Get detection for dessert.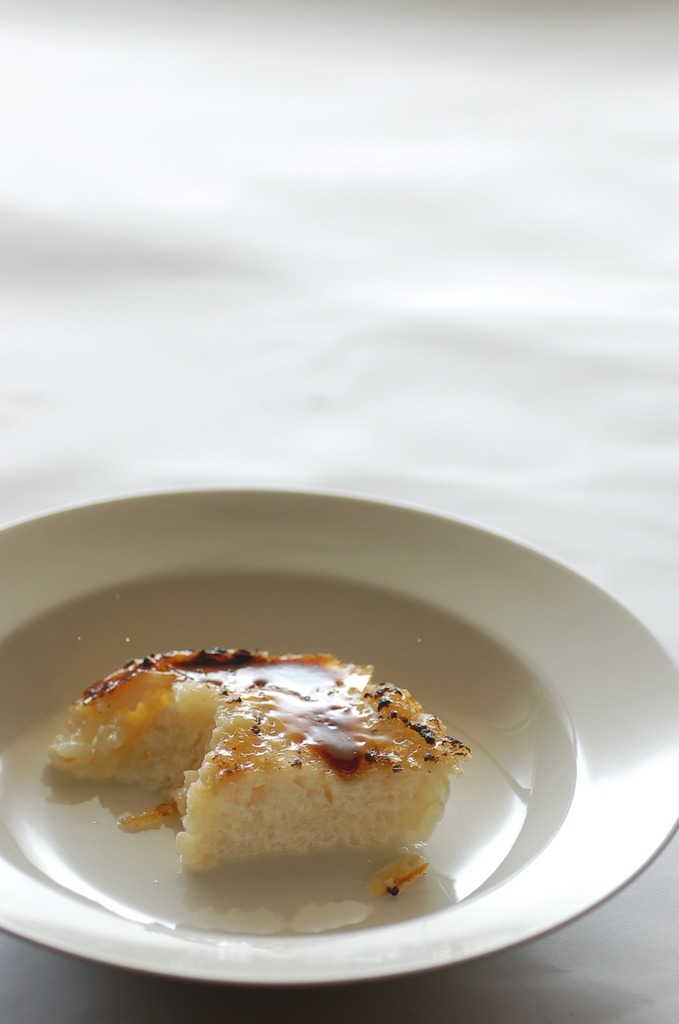
Detection: x1=47, y1=648, x2=466, y2=870.
